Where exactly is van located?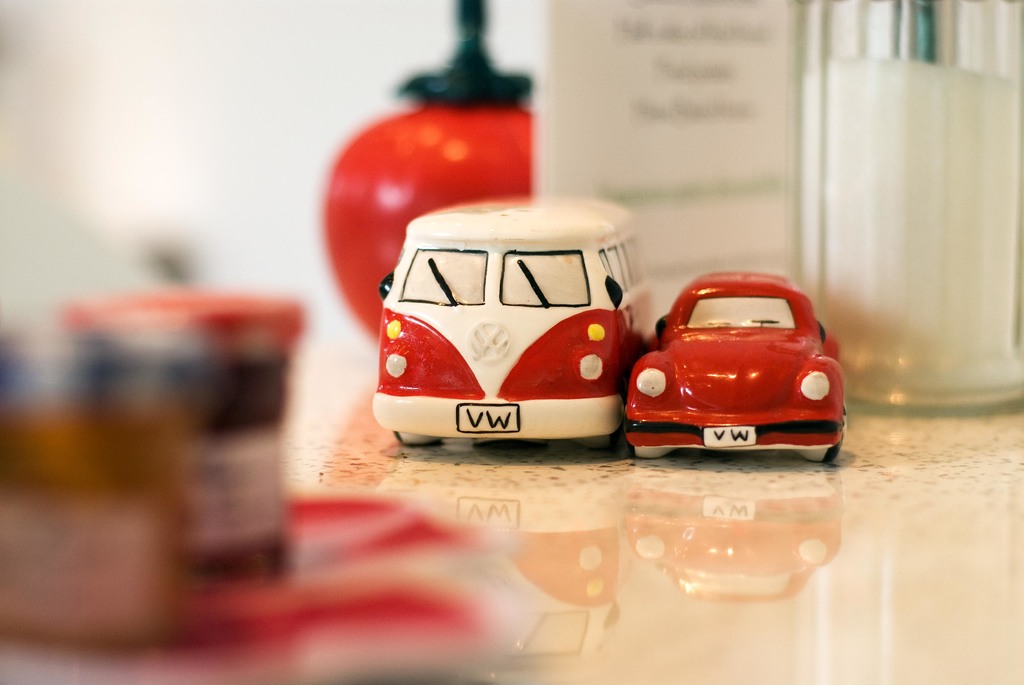
Its bounding box is BBox(374, 195, 646, 450).
